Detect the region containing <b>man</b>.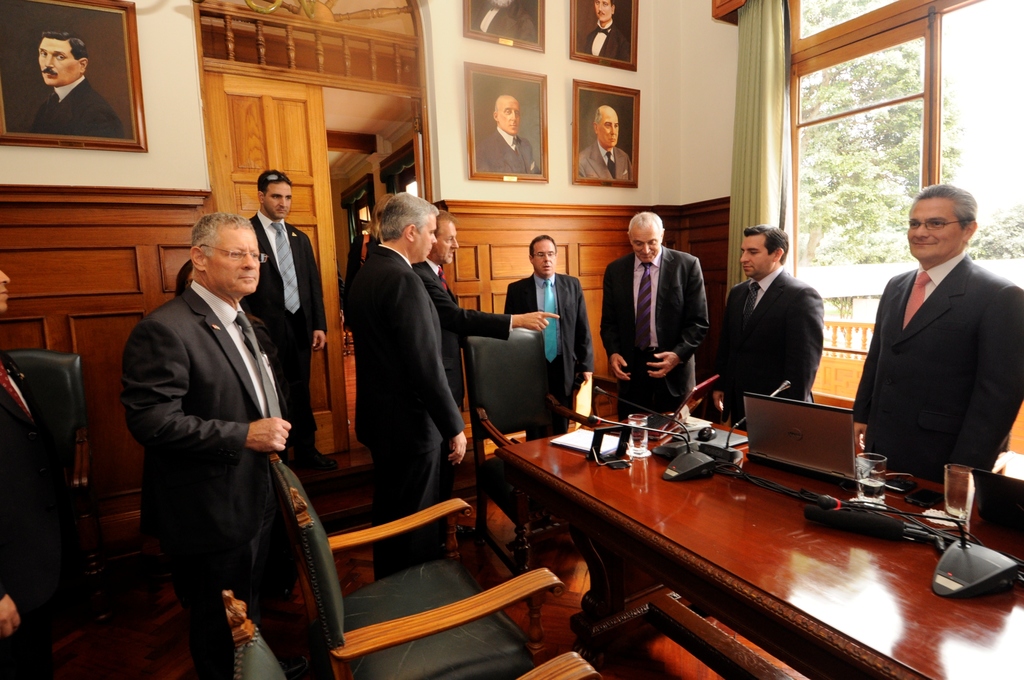
bbox=(118, 211, 293, 679).
